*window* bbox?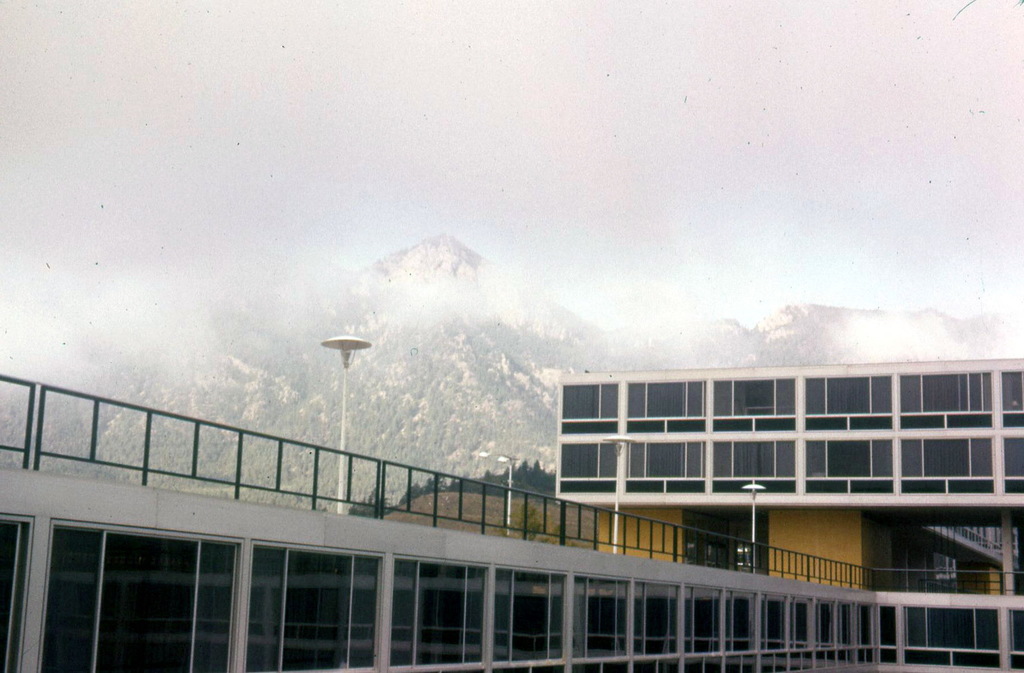
<box>246,540,380,672</box>
